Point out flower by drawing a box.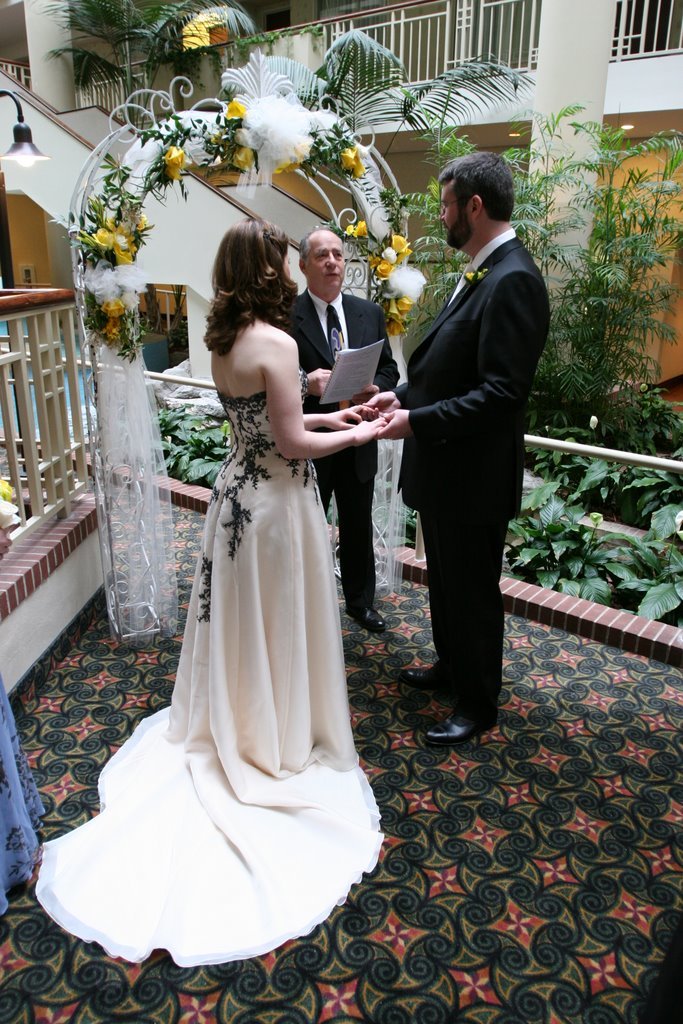
bbox(221, 99, 243, 117).
